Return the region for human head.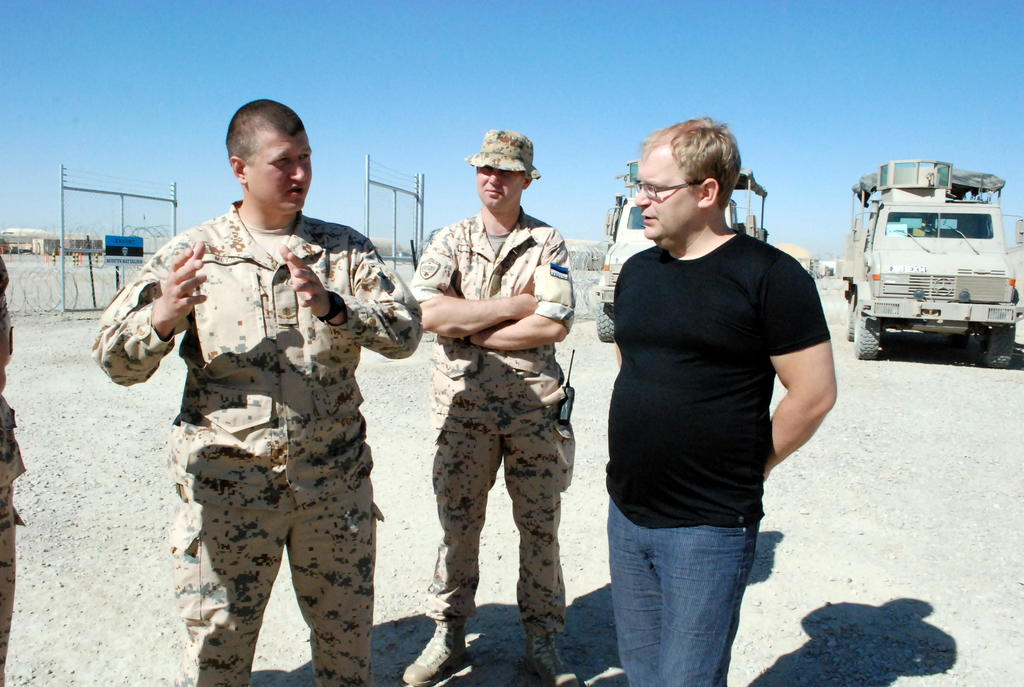
bbox=(221, 91, 317, 212).
